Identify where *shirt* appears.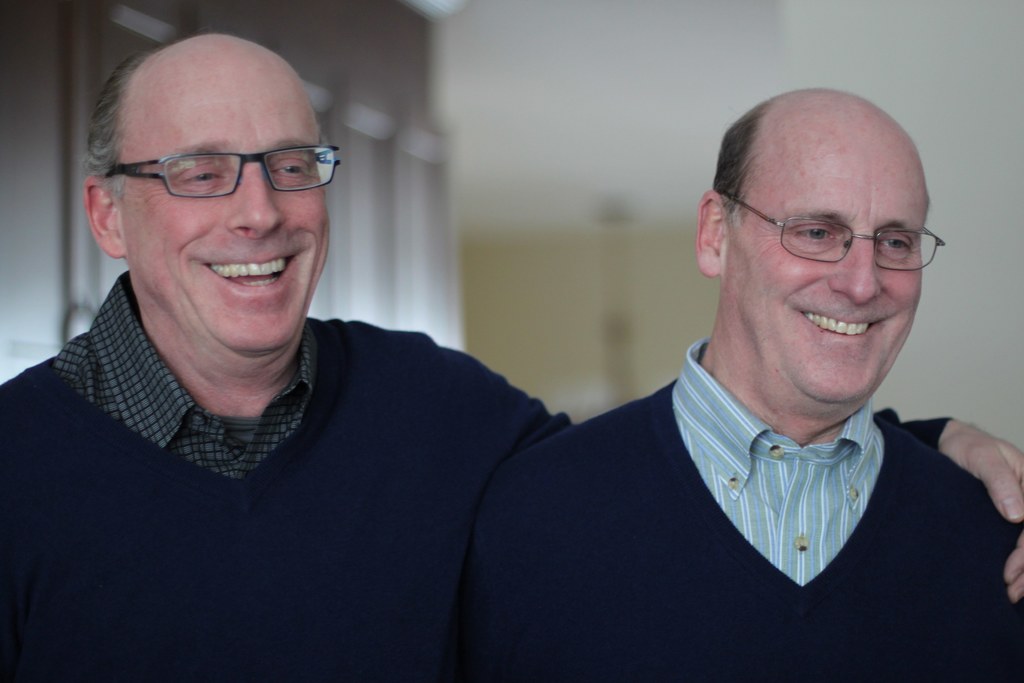
Appears at bbox=[673, 335, 885, 588].
